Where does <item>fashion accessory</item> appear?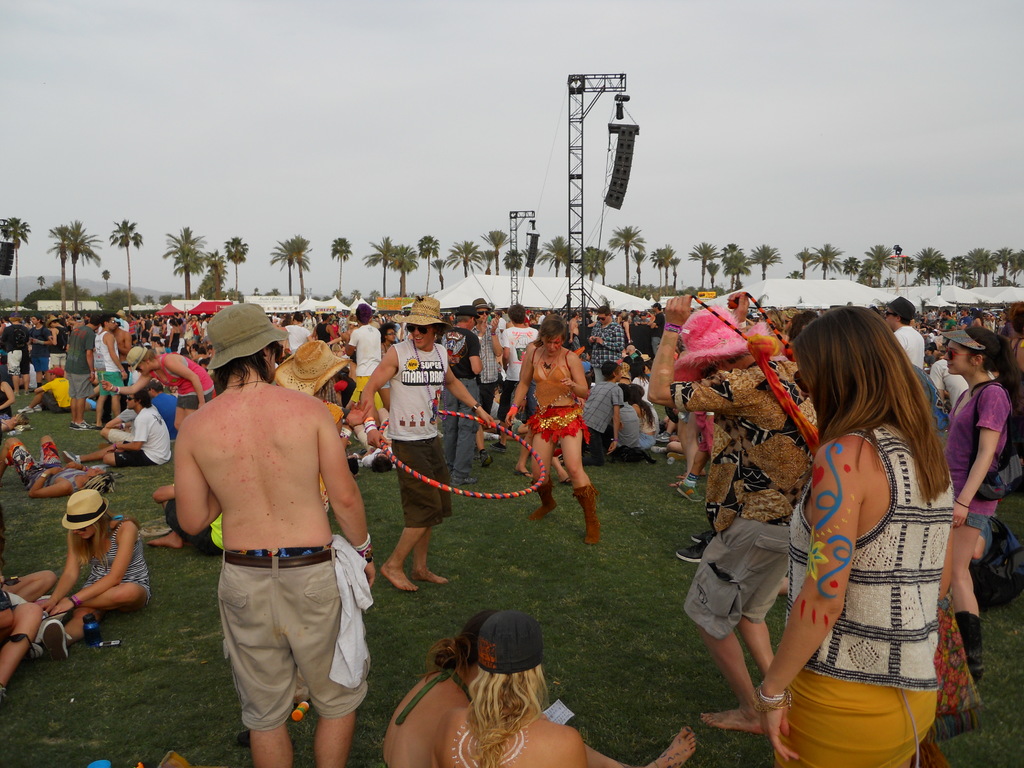
Appears at [577, 477, 607, 541].
